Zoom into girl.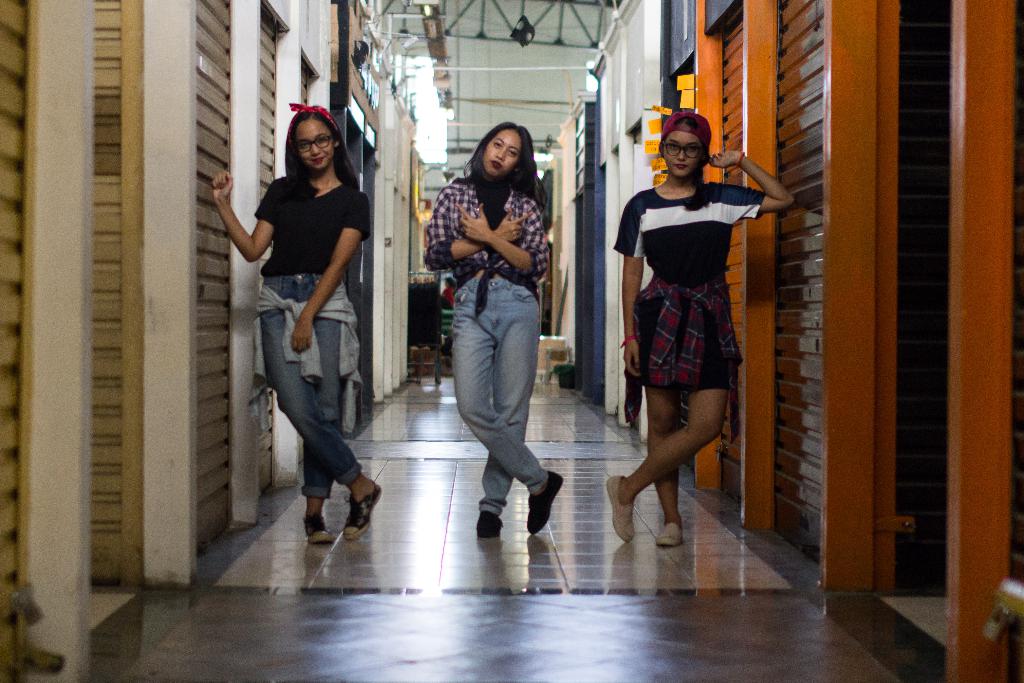
Zoom target: bbox(614, 114, 796, 543).
